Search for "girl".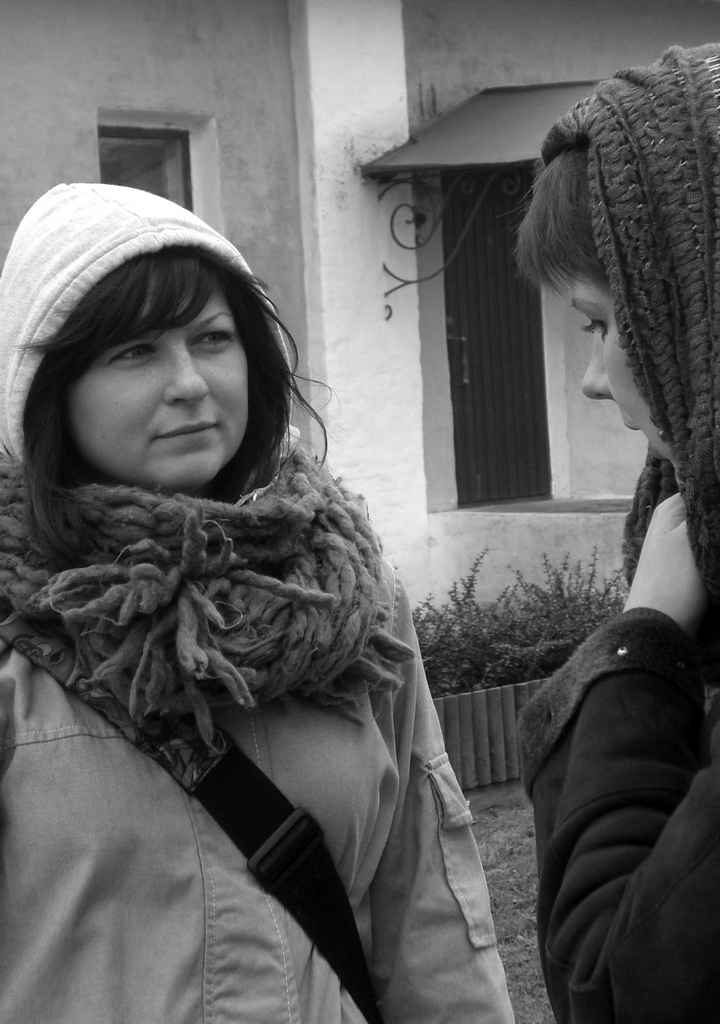
Found at crop(0, 176, 516, 1023).
